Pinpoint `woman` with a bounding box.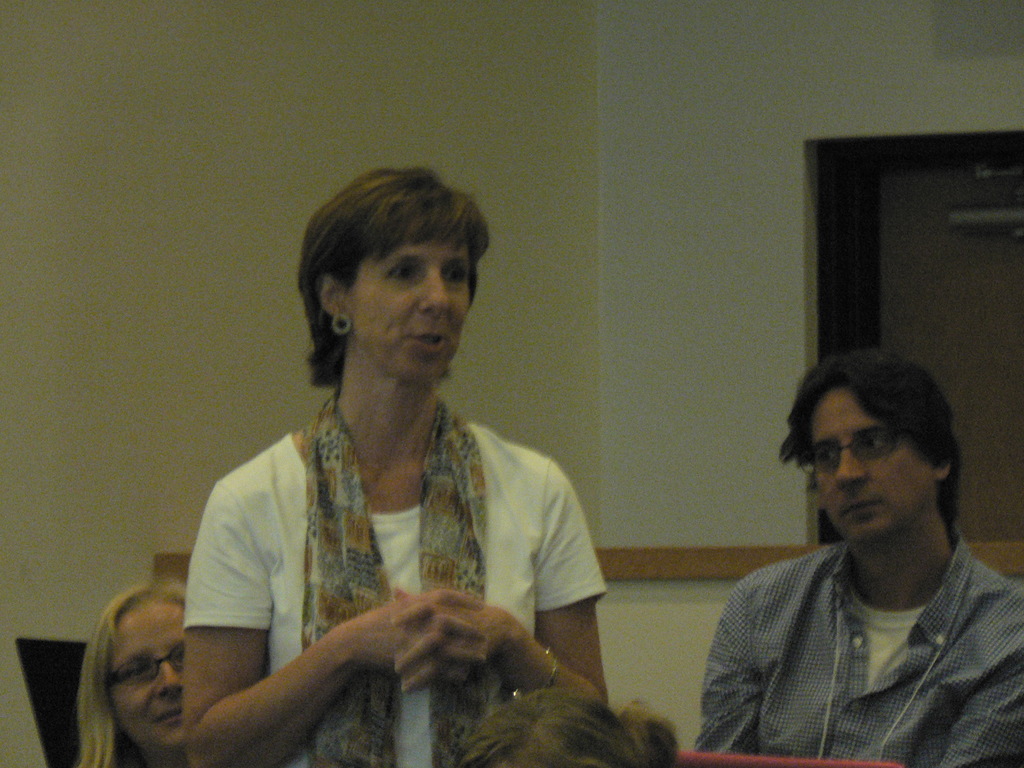
select_region(148, 191, 602, 764).
